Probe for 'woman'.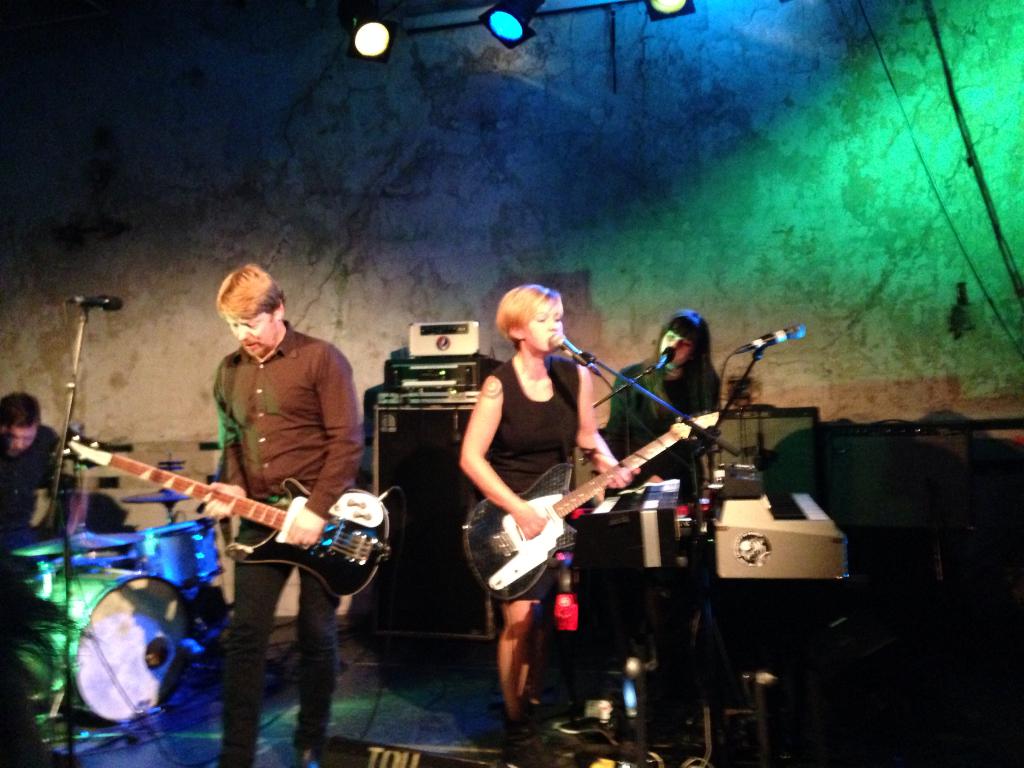
Probe result: box(459, 284, 633, 767).
